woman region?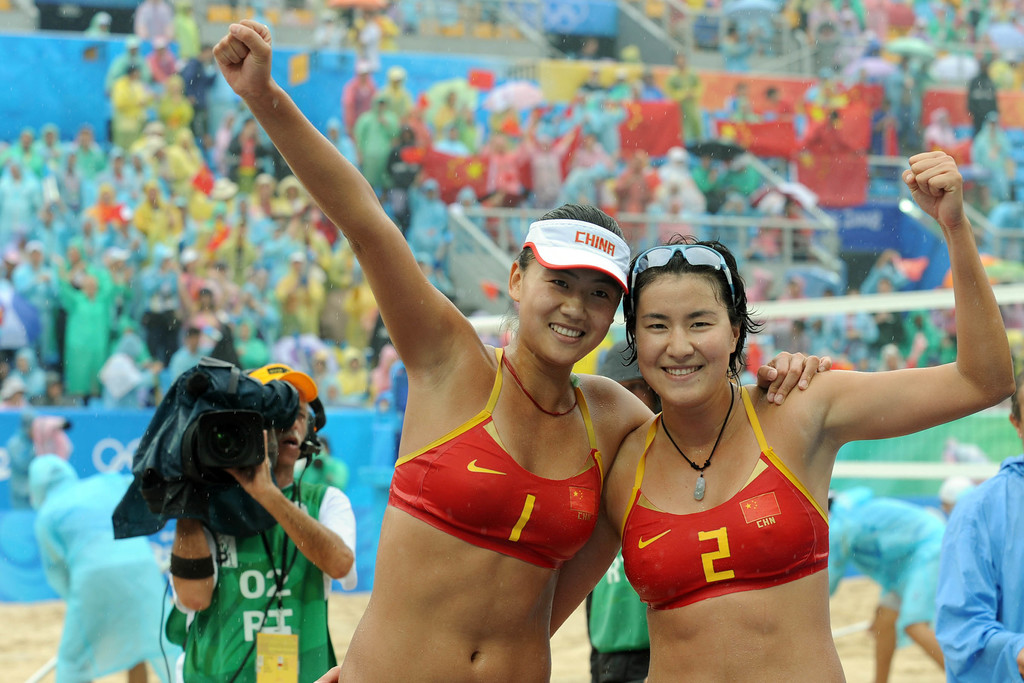
rect(549, 152, 1012, 682)
